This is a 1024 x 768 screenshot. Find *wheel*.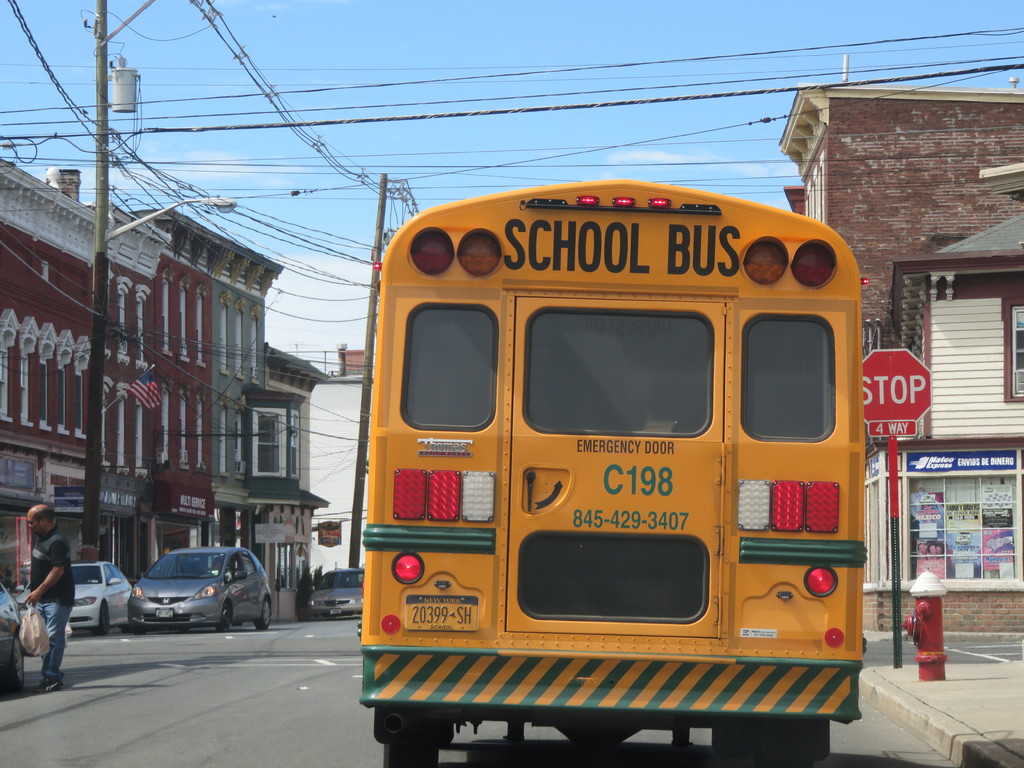
Bounding box: locate(95, 600, 108, 631).
